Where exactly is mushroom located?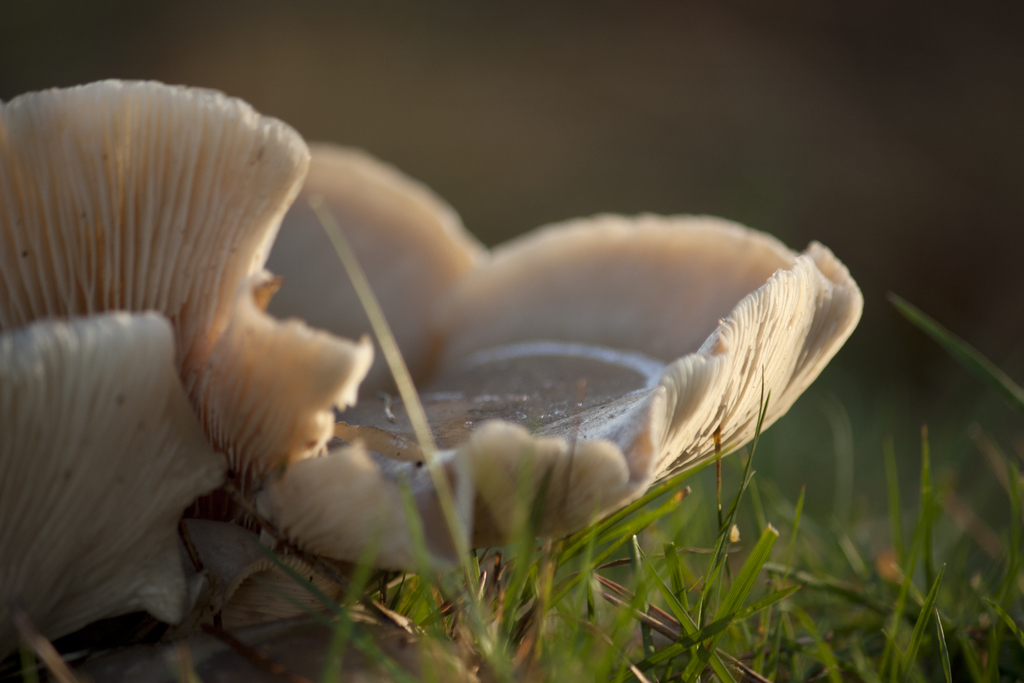
Its bounding box is crop(0, 79, 376, 650).
